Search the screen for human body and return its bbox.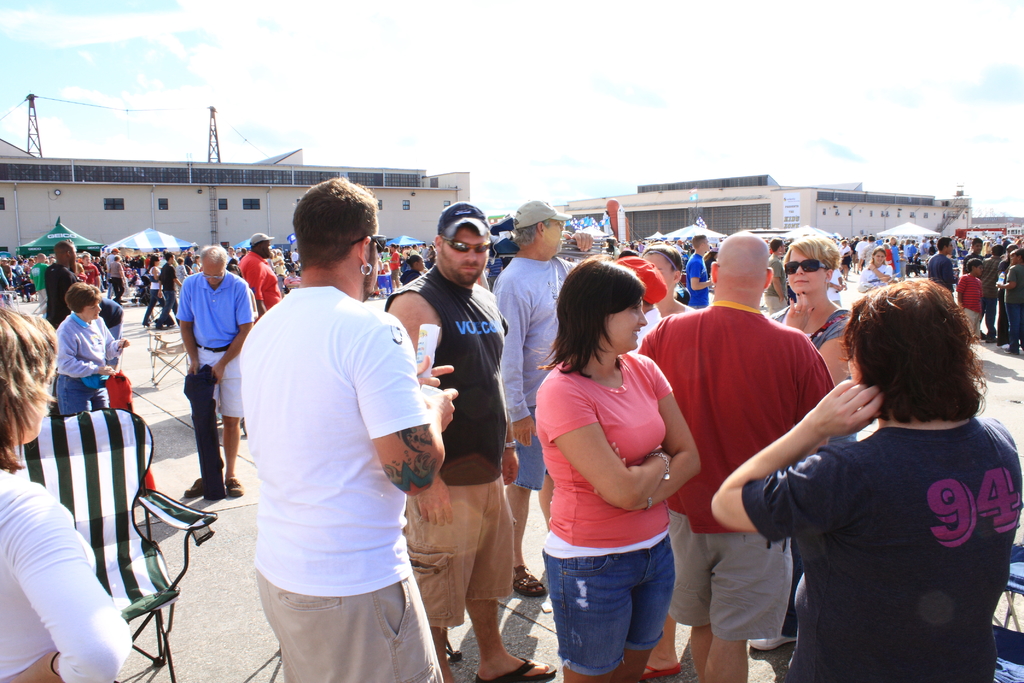
Found: {"x1": 777, "y1": 233, "x2": 873, "y2": 446}.
